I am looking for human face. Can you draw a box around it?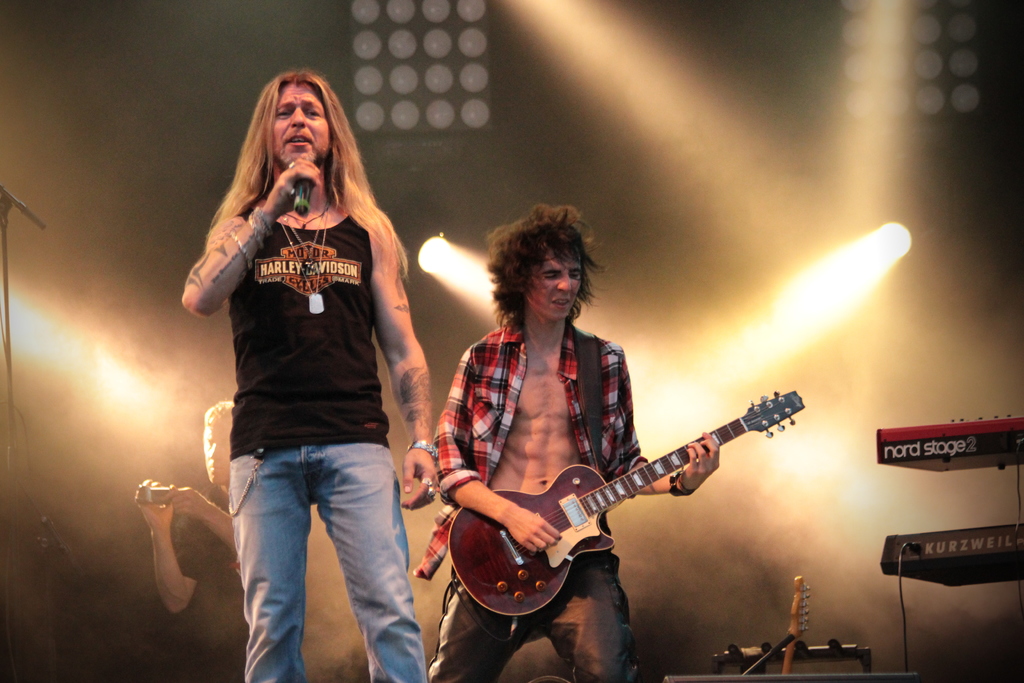
Sure, the bounding box is [527,252,582,320].
